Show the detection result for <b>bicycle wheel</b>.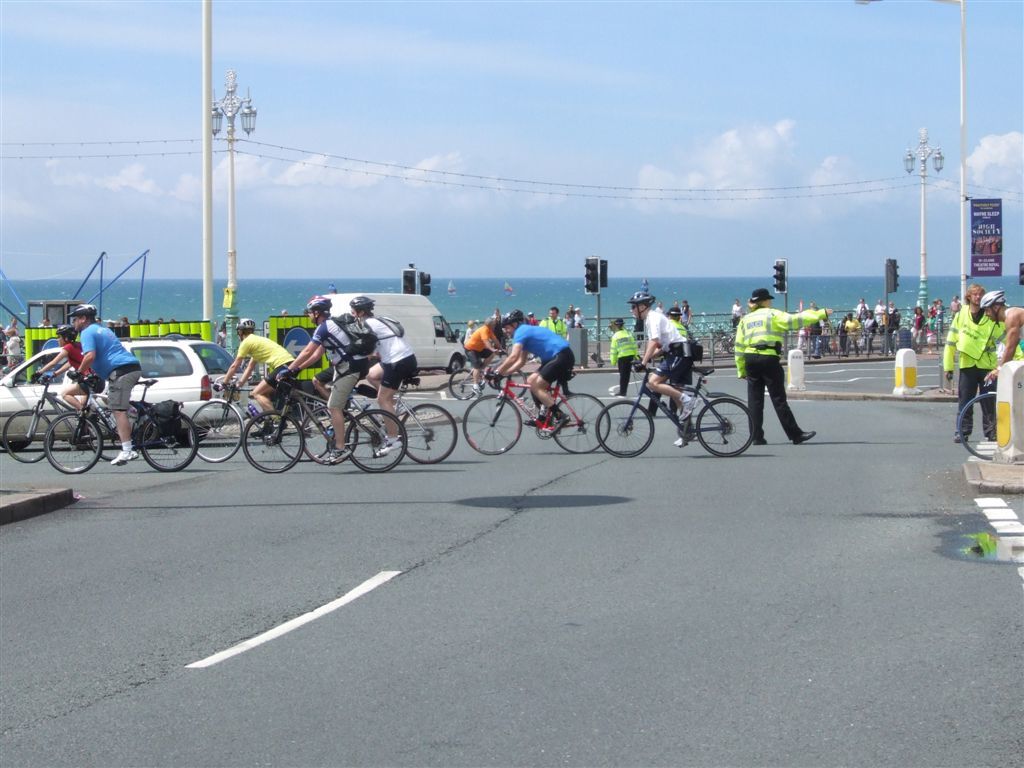
bbox=[2, 408, 56, 467].
